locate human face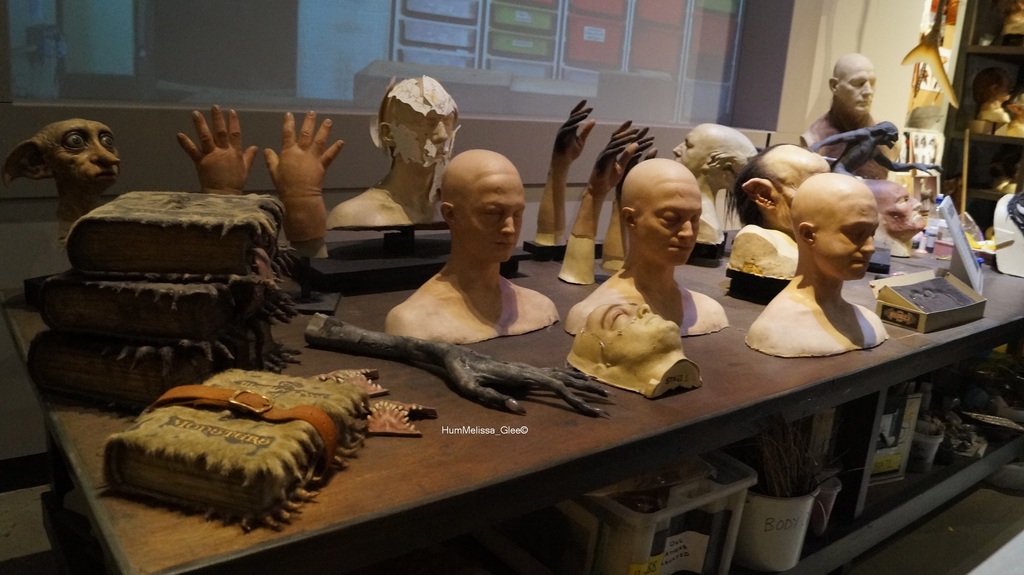
locate(877, 186, 927, 229)
